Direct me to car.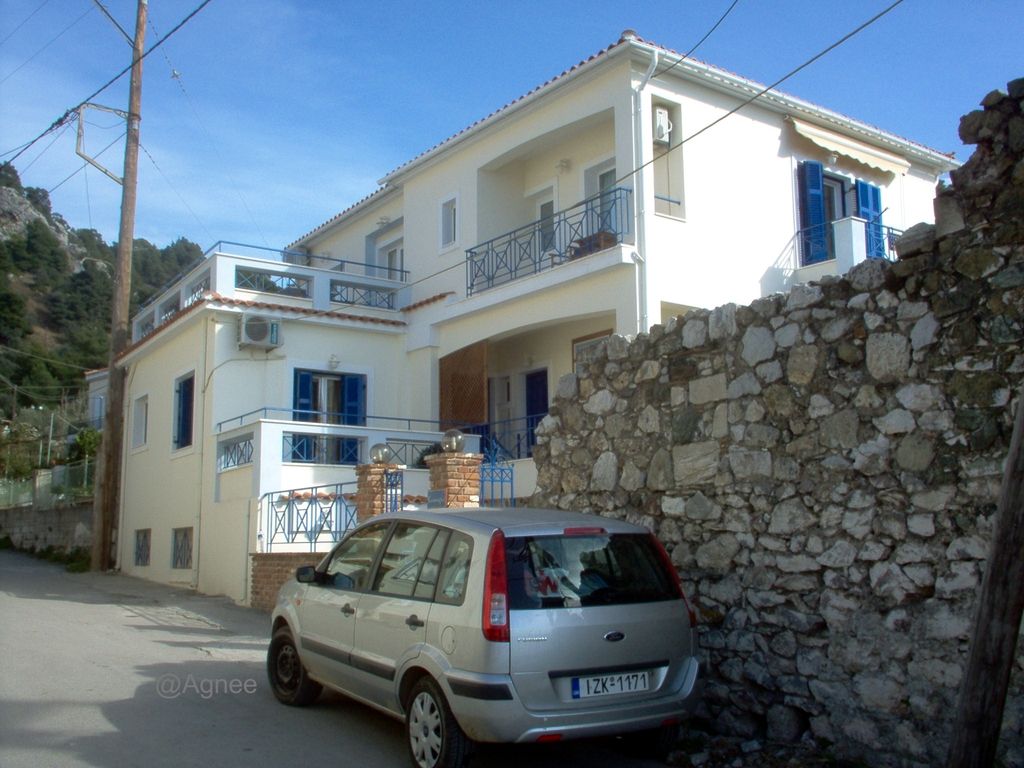
Direction: locate(247, 511, 722, 762).
